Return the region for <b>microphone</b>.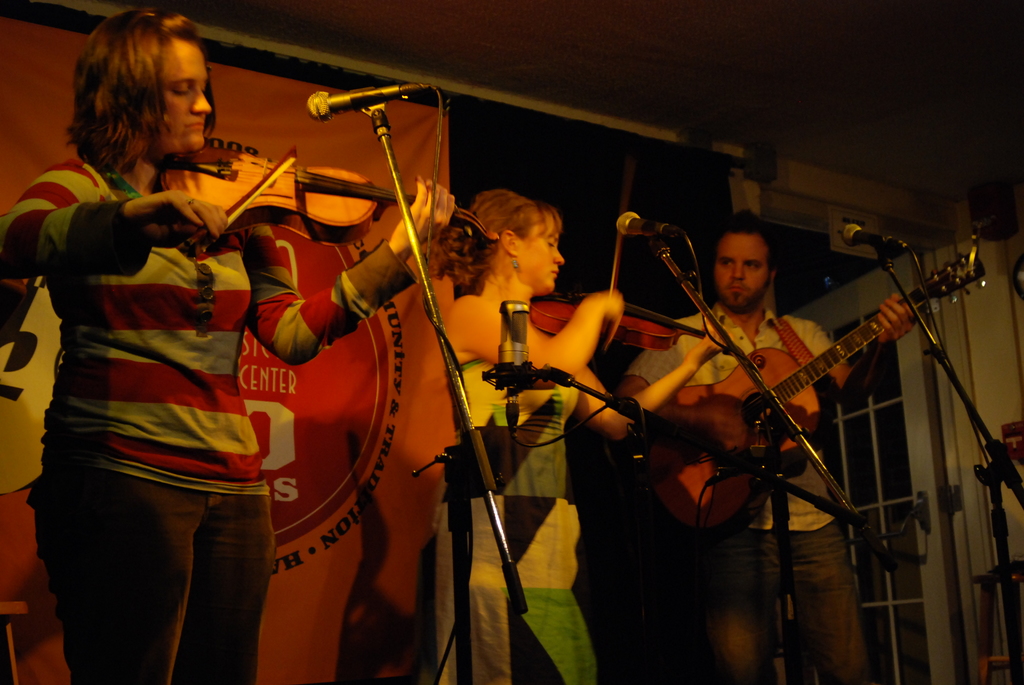
[left=840, top=228, right=911, bottom=254].
